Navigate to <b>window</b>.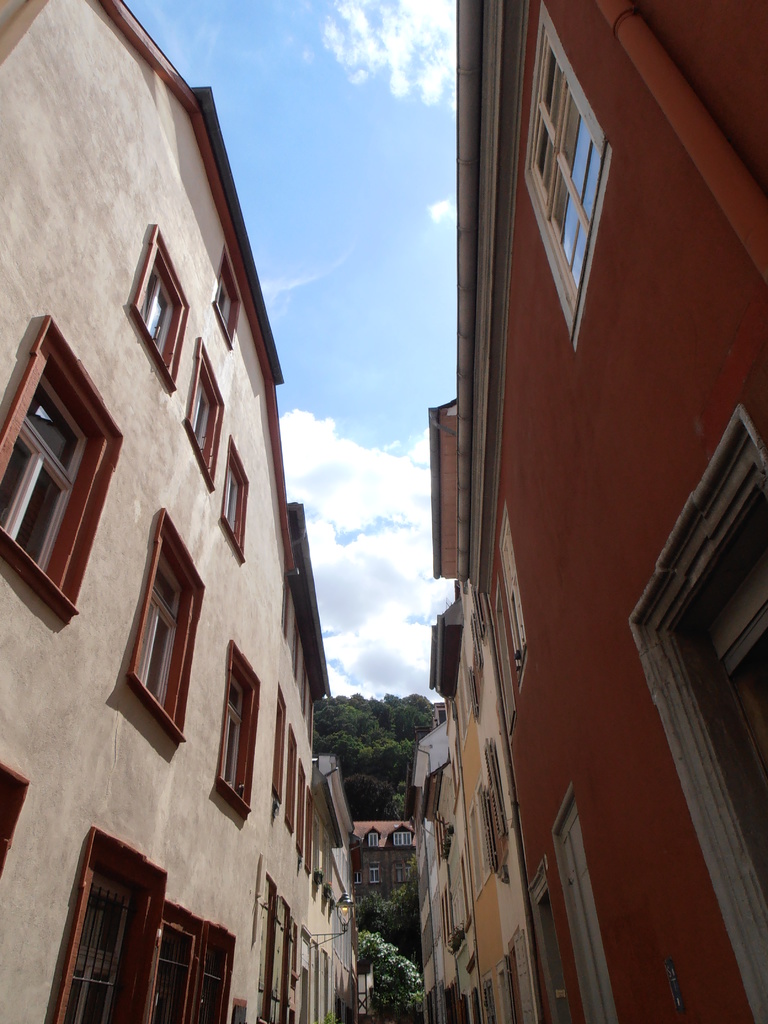
Navigation target: <region>0, 316, 124, 627</region>.
